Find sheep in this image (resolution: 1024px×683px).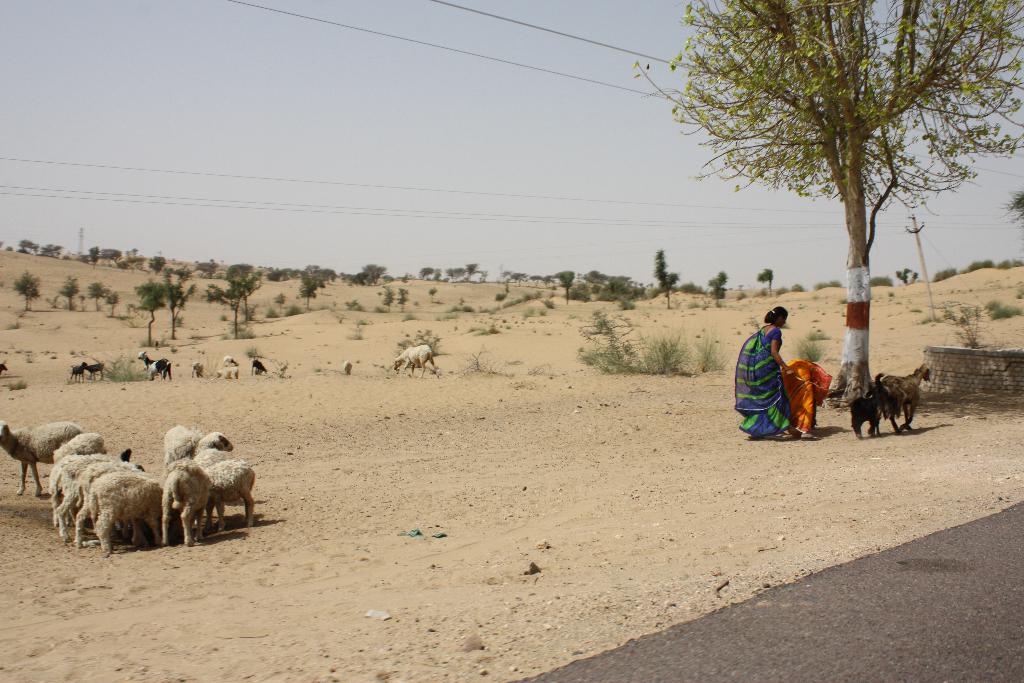
locate(345, 358, 351, 374).
